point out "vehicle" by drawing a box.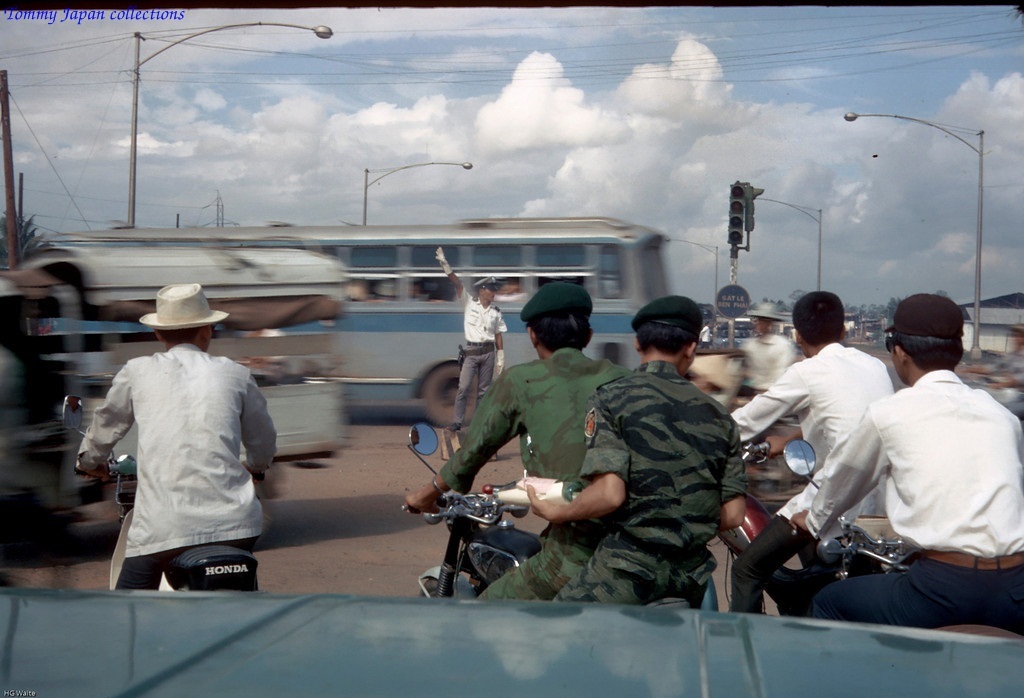
(403, 419, 714, 613).
